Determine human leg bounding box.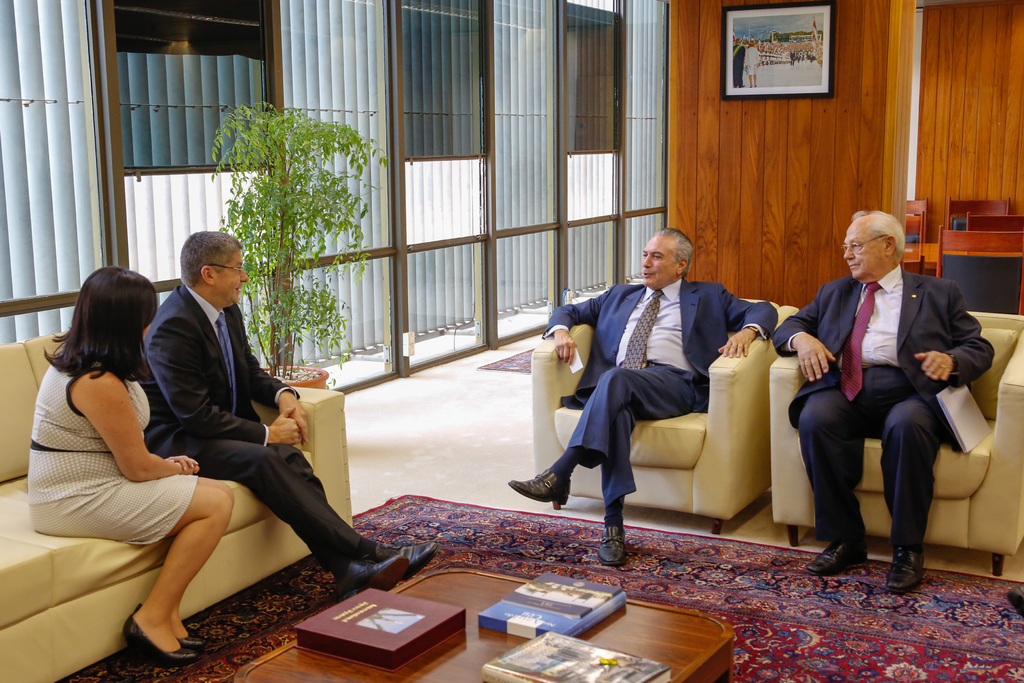
Determined: left=596, top=402, right=696, bottom=563.
